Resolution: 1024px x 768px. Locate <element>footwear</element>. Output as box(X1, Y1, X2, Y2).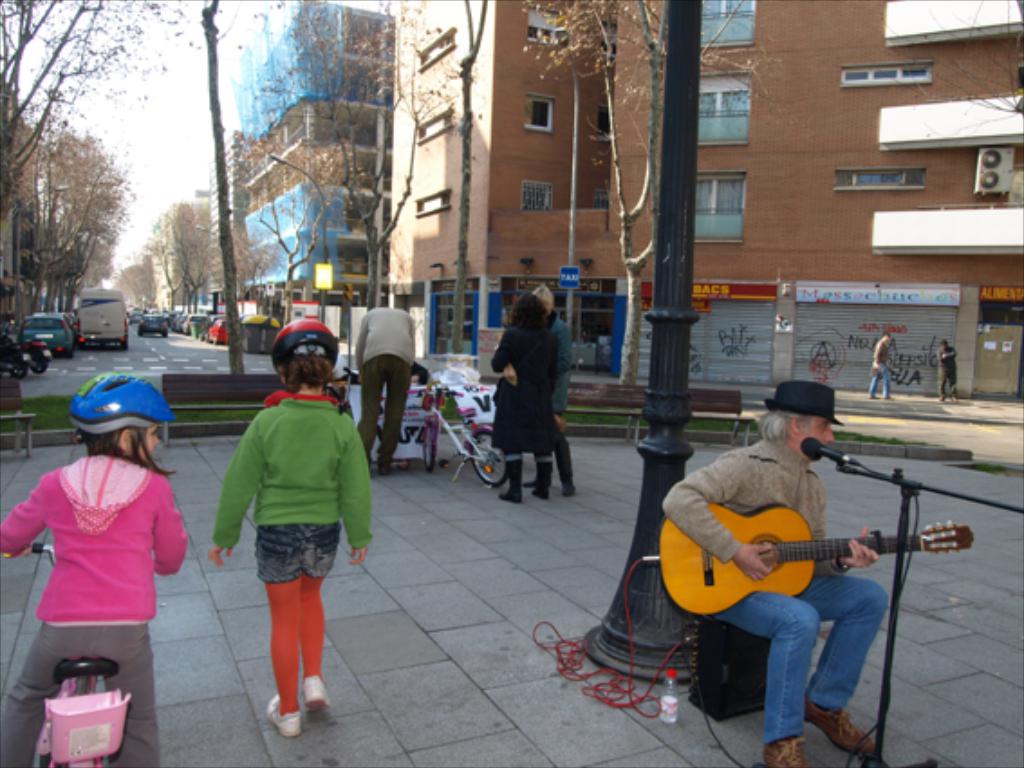
box(759, 735, 811, 766).
